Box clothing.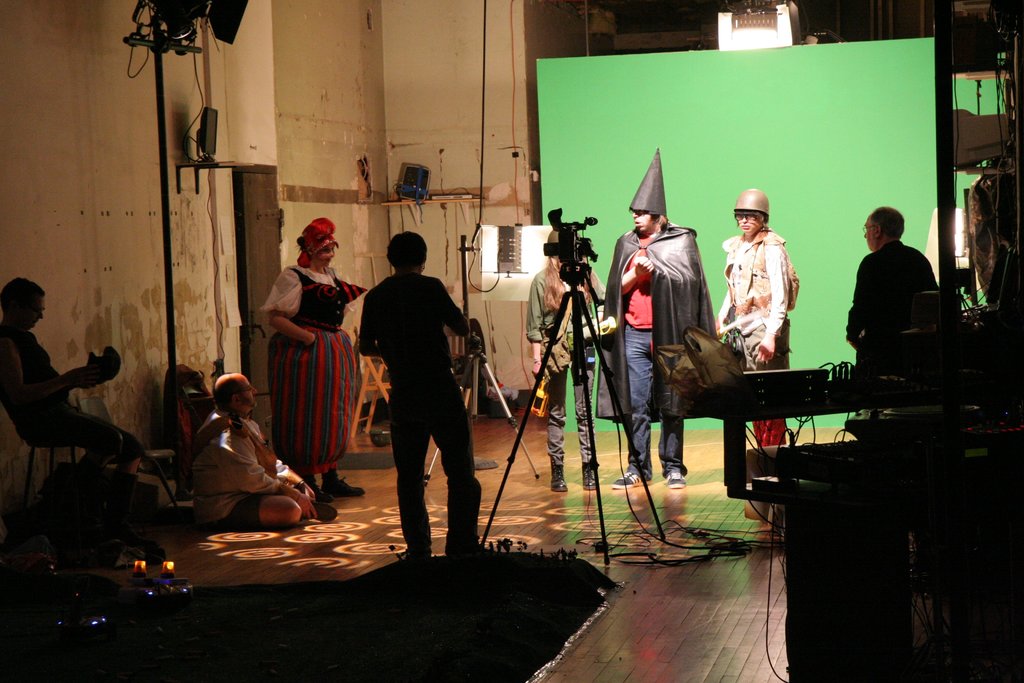
l=263, t=266, r=360, b=458.
